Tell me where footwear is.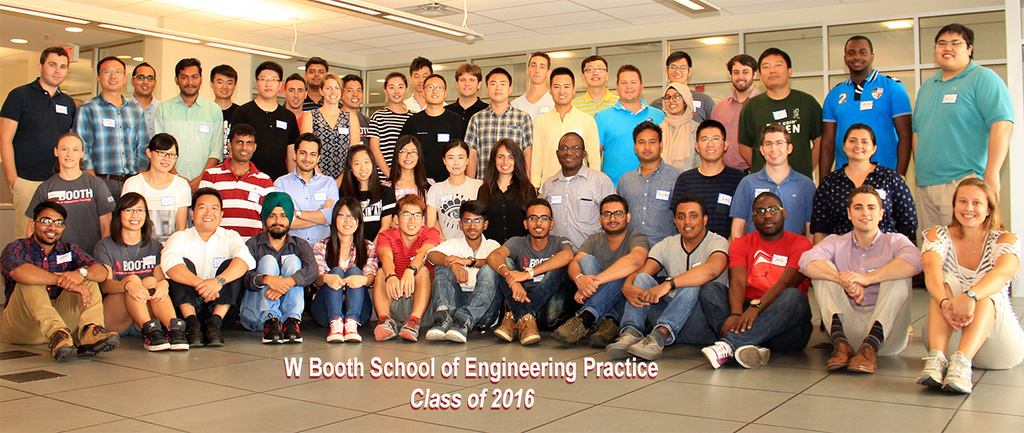
footwear is at bbox(396, 319, 417, 344).
